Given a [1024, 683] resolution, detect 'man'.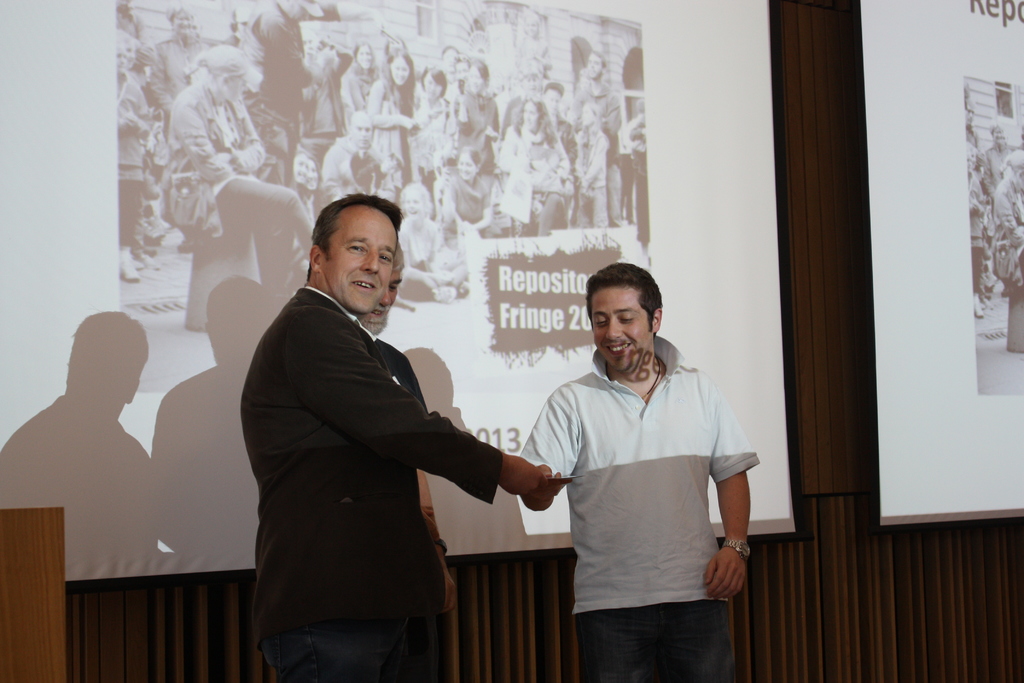
(left=364, top=238, right=456, bottom=682).
